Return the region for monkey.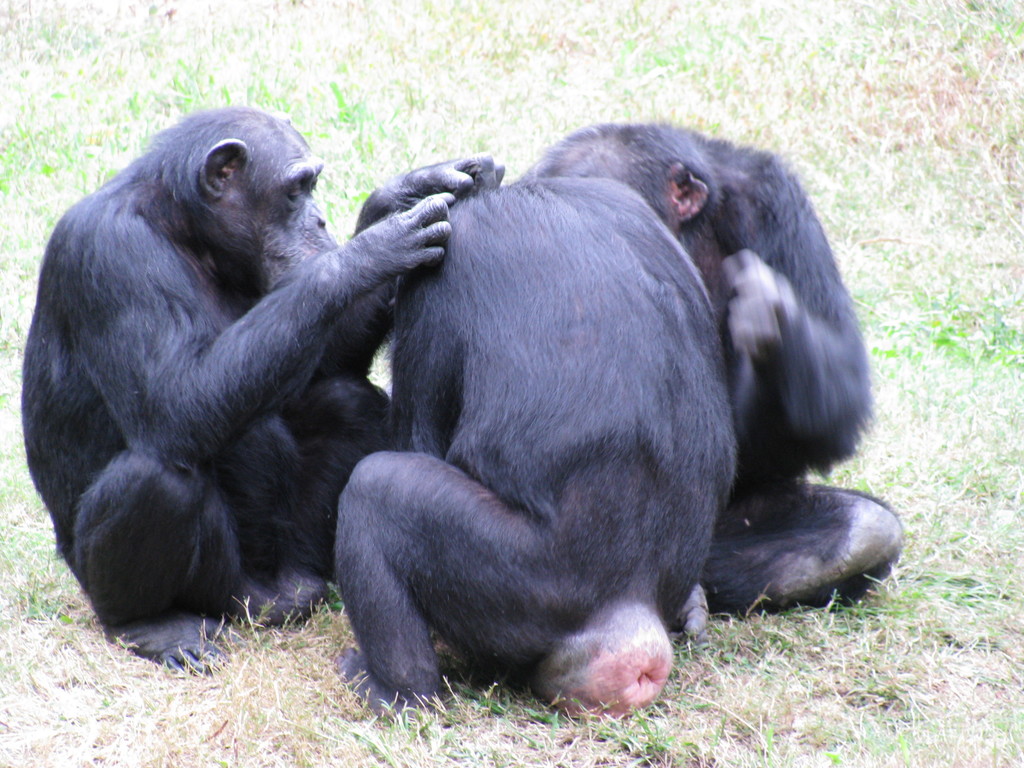
region(332, 170, 750, 720).
